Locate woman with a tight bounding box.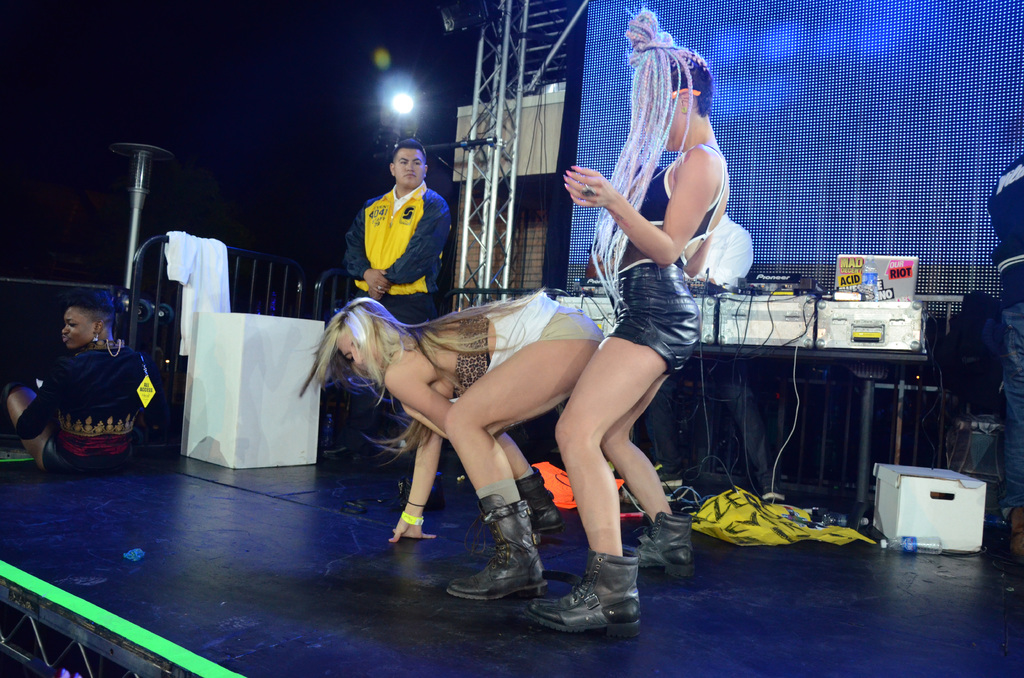
313 282 597 602.
